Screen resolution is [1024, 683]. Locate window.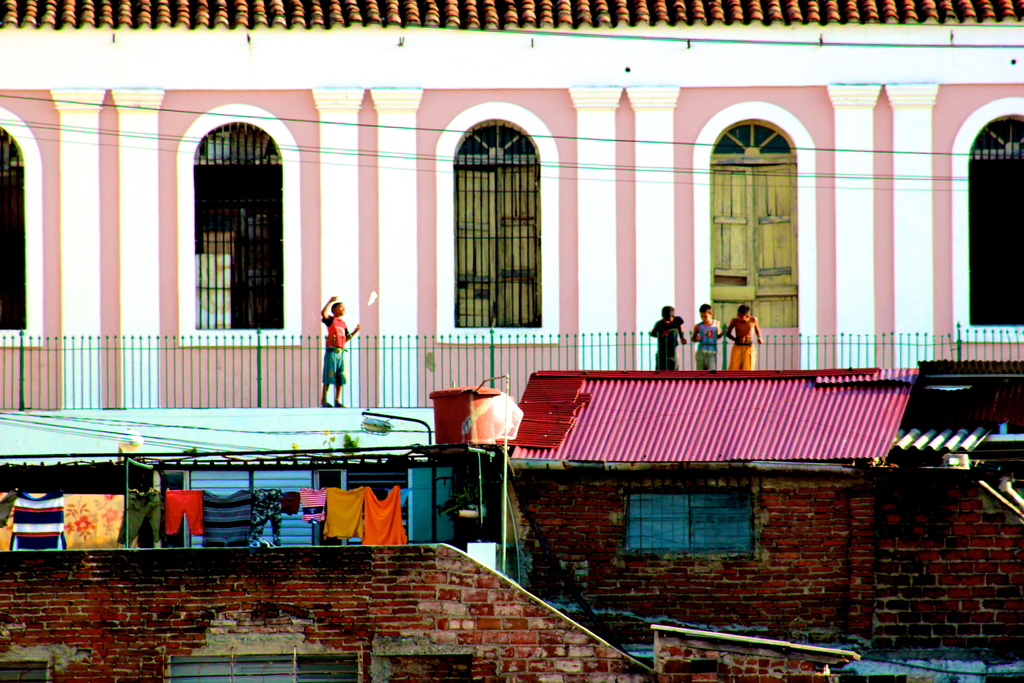
bbox(0, 108, 45, 349).
